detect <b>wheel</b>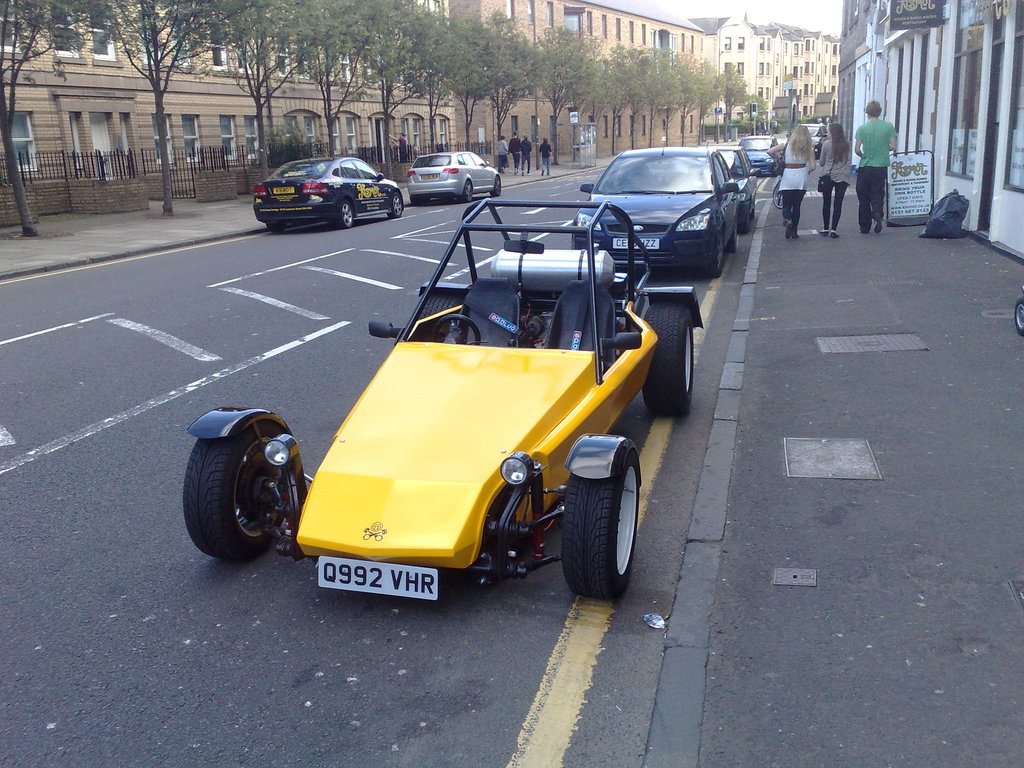
<box>771,170,778,175</box>
